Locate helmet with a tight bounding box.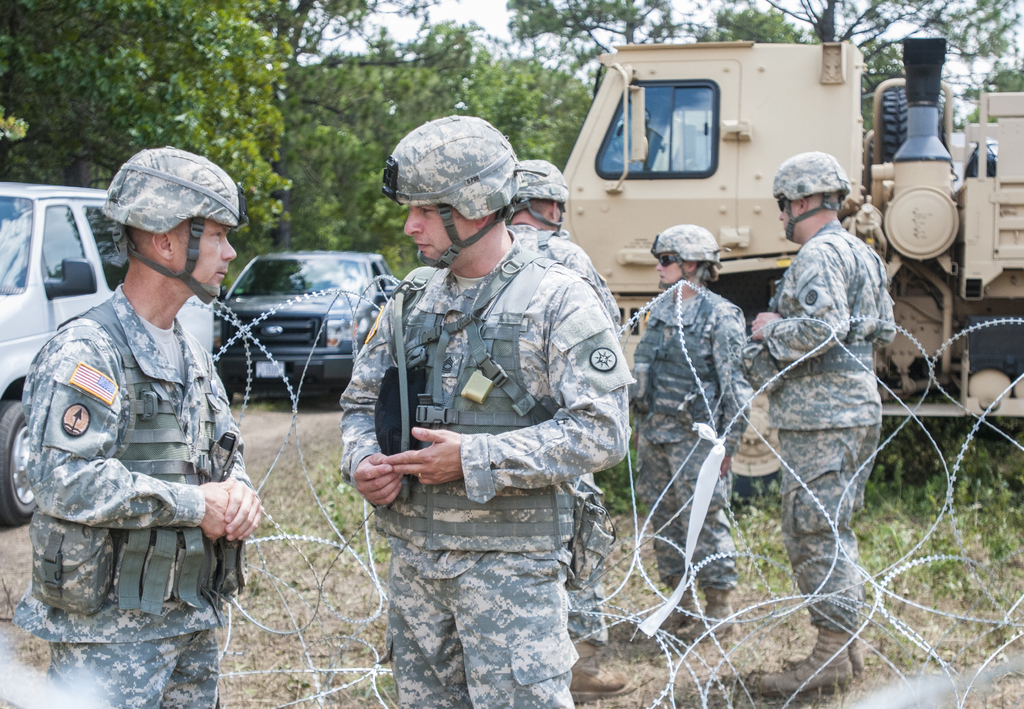
<bbox>380, 115, 536, 263</bbox>.
